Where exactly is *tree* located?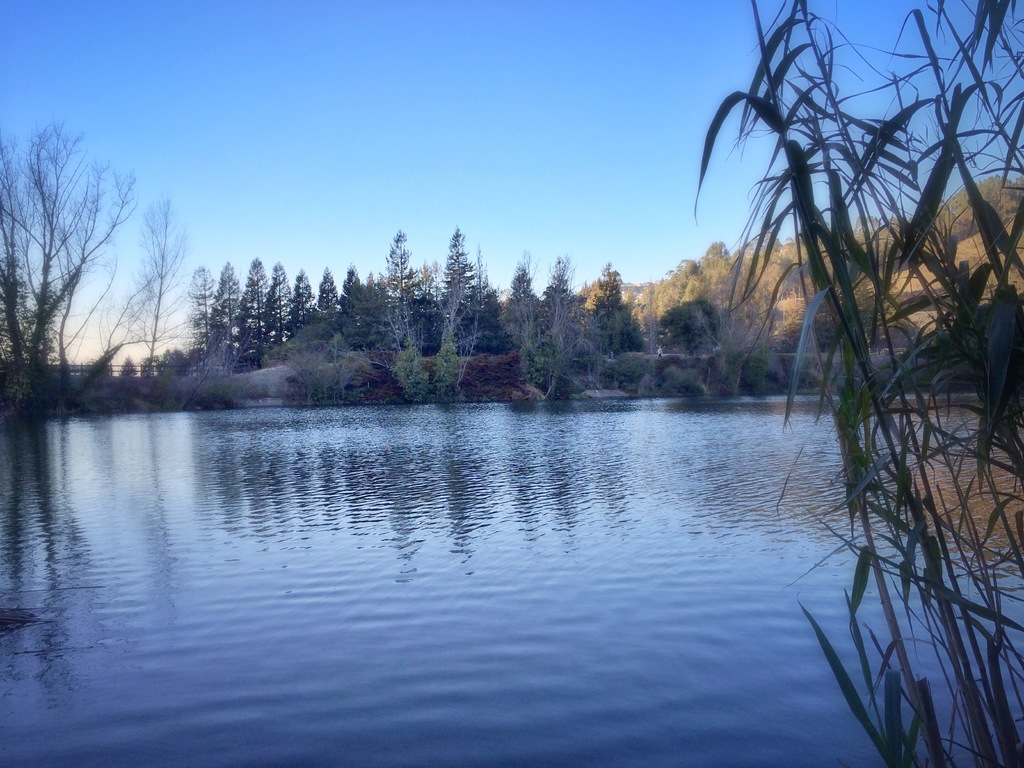
Its bounding box is pyautogui.locateOnScreen(239, 257, 271, 362).
